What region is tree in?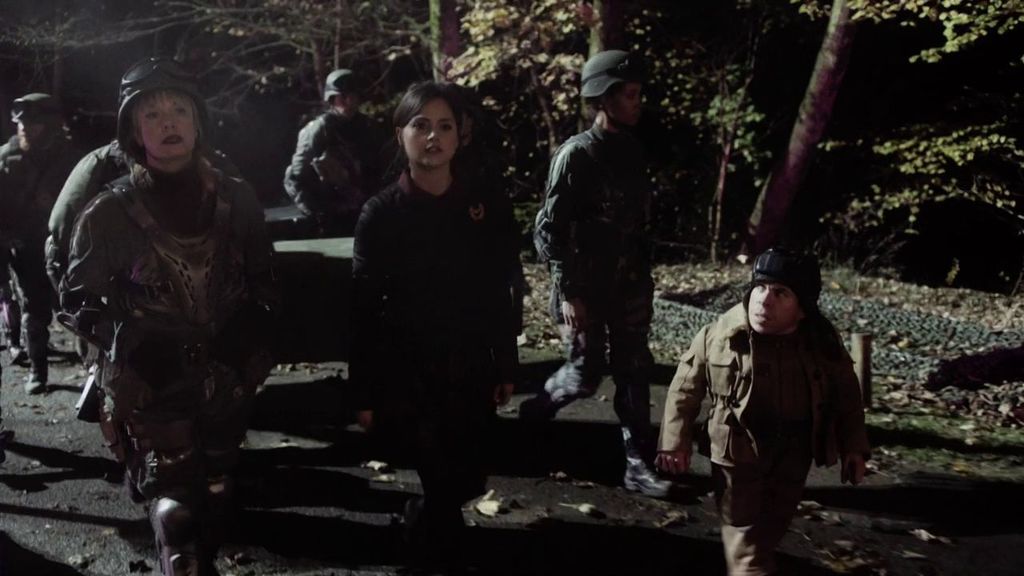
0, 0, 1023, 262.
